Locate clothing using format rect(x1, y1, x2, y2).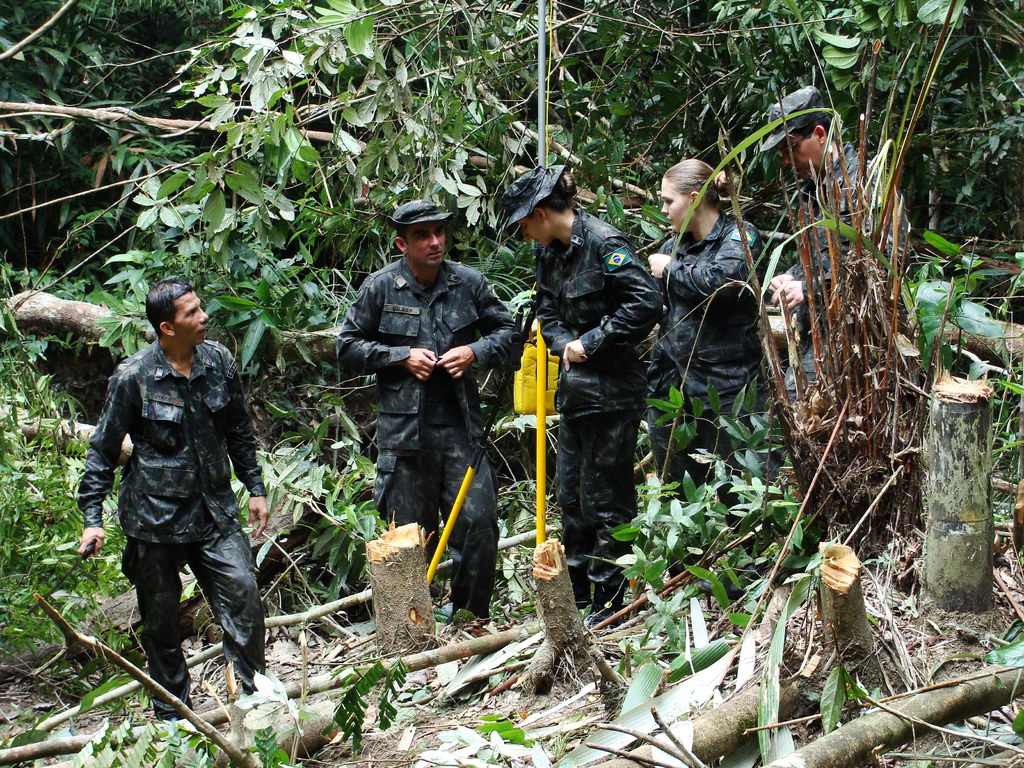
rect(330, 199, 511, 578).
